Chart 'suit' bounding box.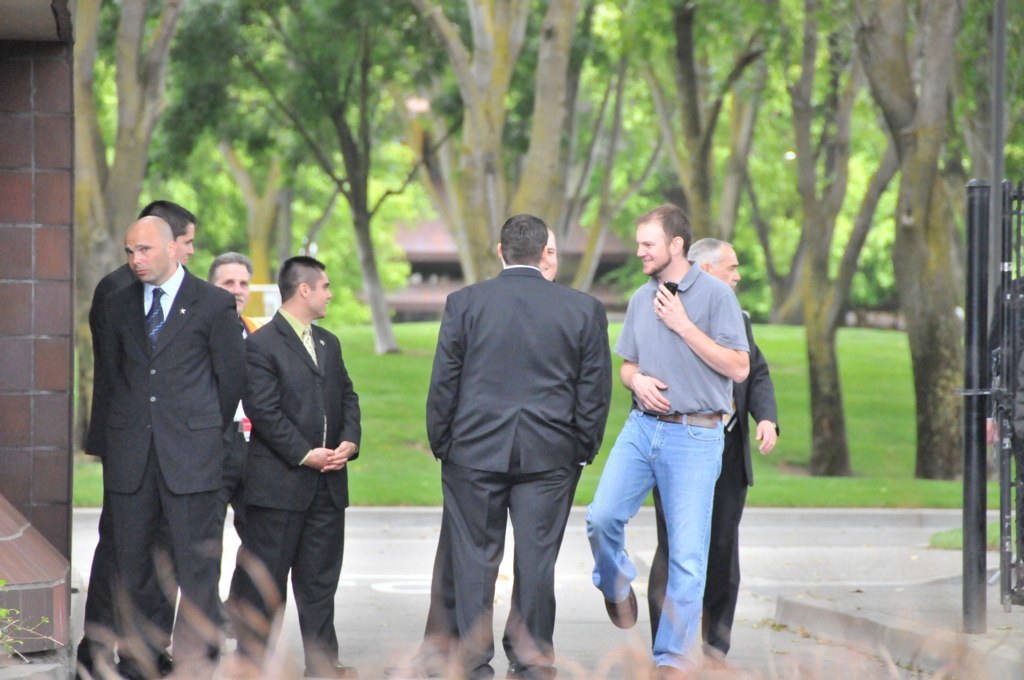
Charted: 418/281/611/679.
